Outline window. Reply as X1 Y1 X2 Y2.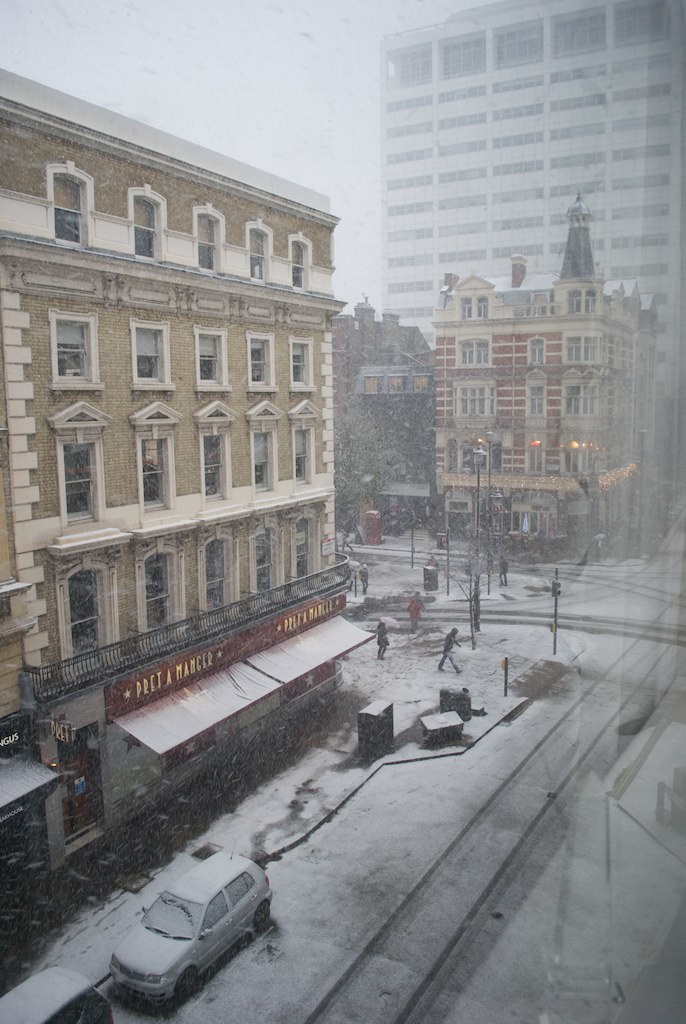
243 332 277 392.
